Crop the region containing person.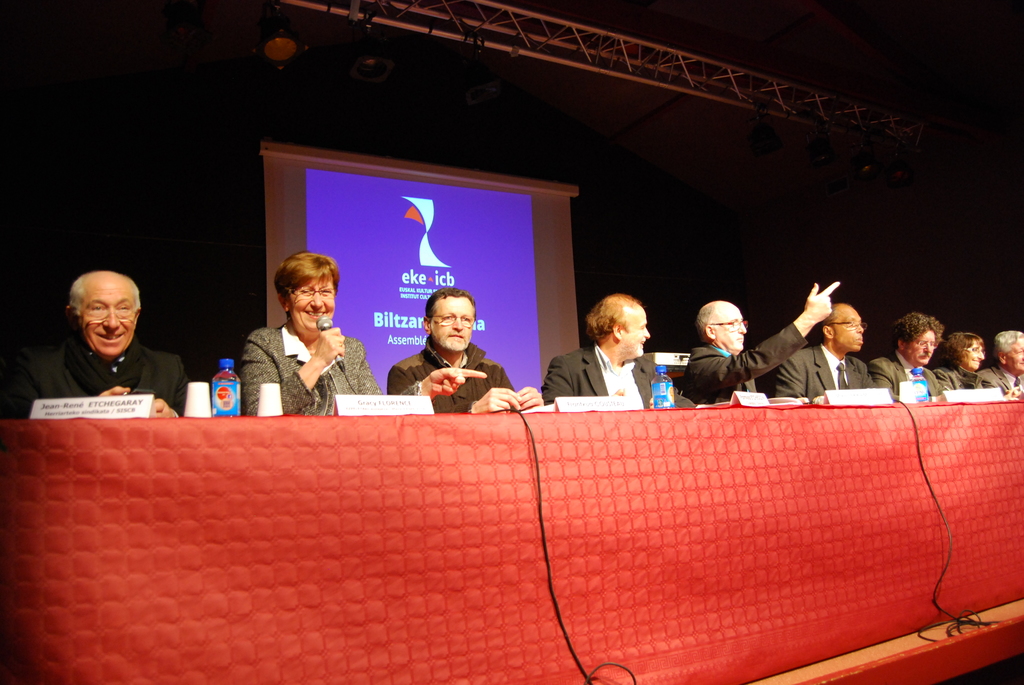
Crop region: crop(36, 256, 179, 432).
